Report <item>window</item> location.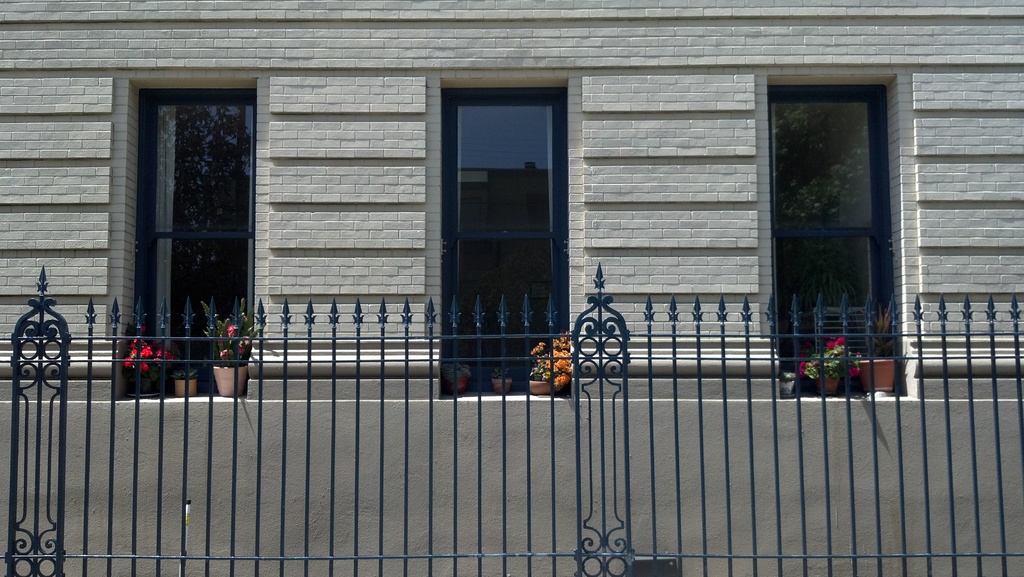
Report: <bbox>442, 88, 568, 364</bbox>.
